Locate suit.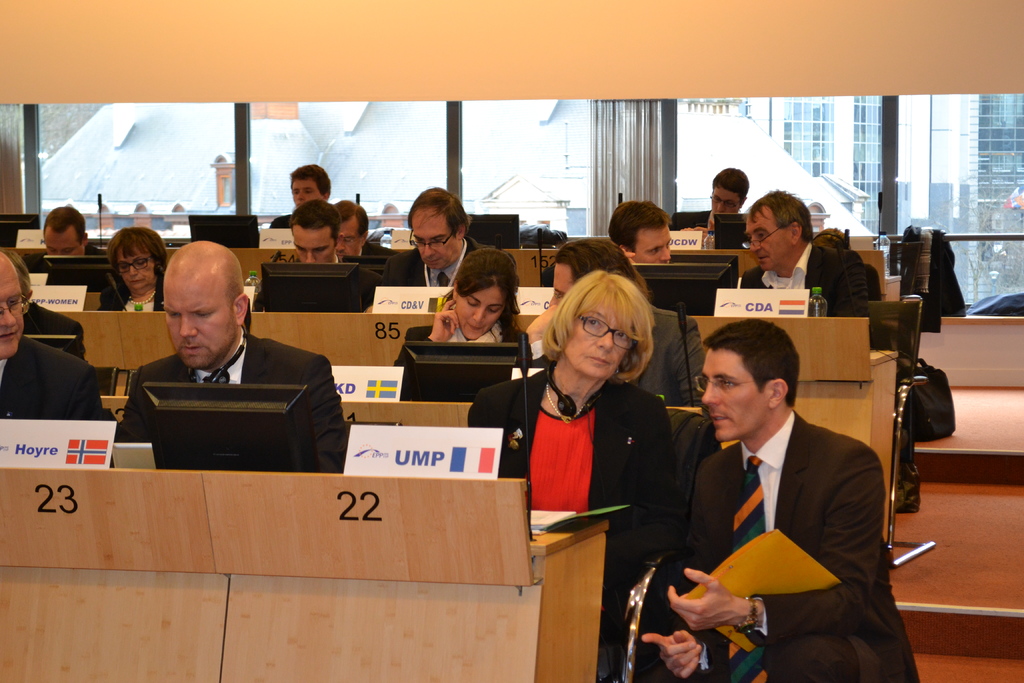
Bounding box: left=394, top=322, right=530, bottom=372.
